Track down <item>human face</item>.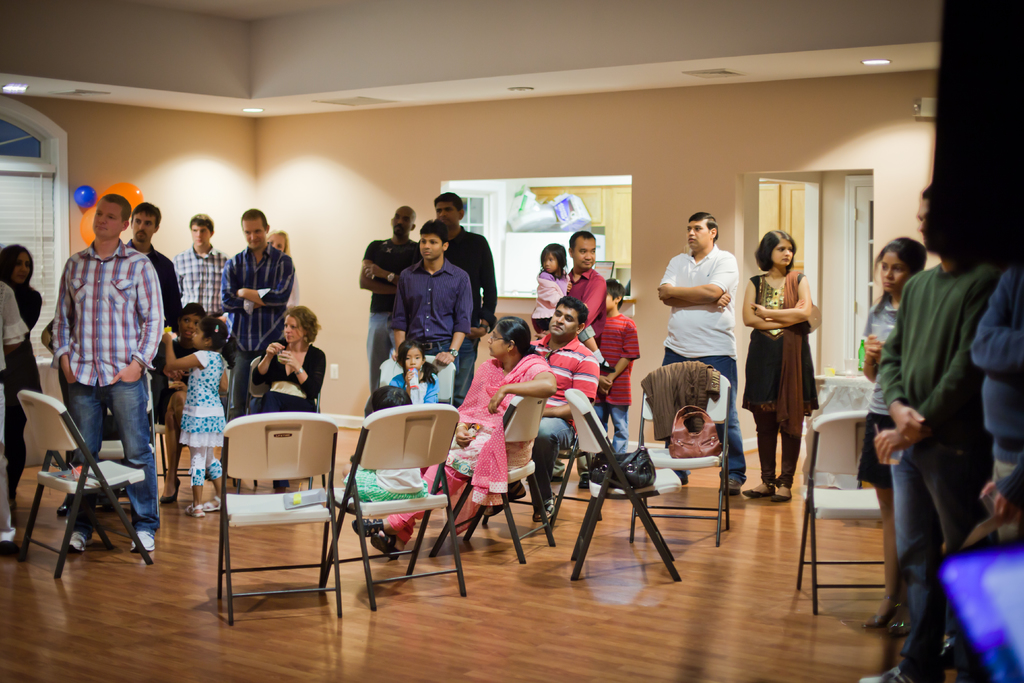
Tracked to 772,239,797,269.
